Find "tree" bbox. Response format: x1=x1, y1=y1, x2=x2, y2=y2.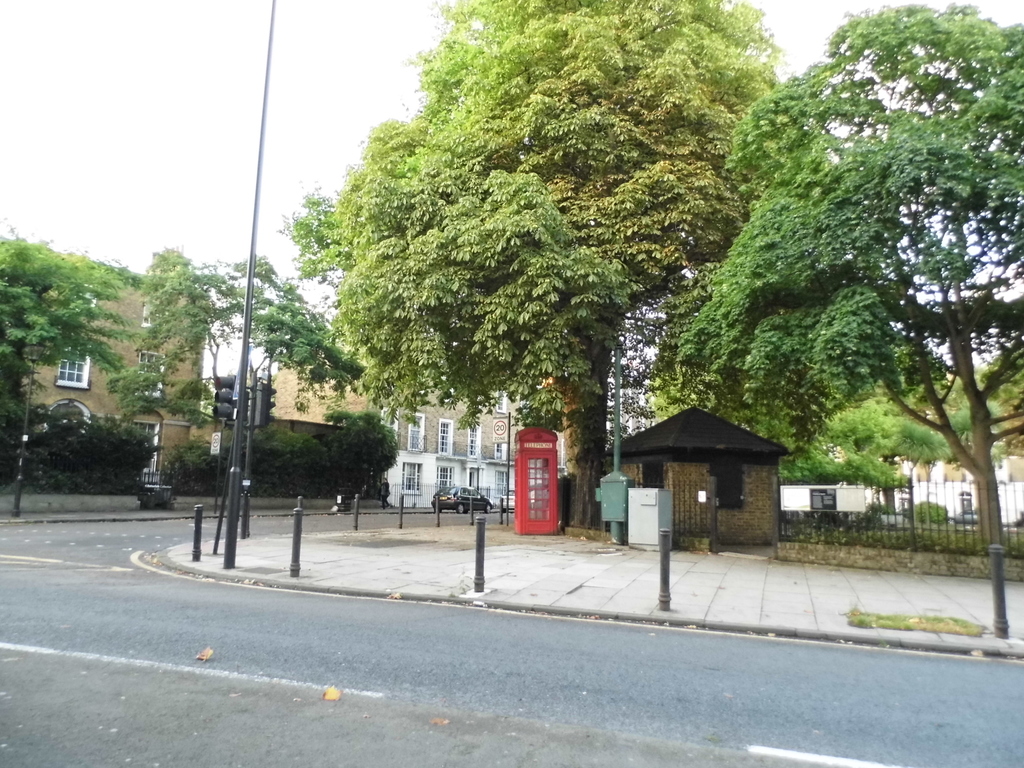
x1=309, y1=19, x2=775, y2=520.
